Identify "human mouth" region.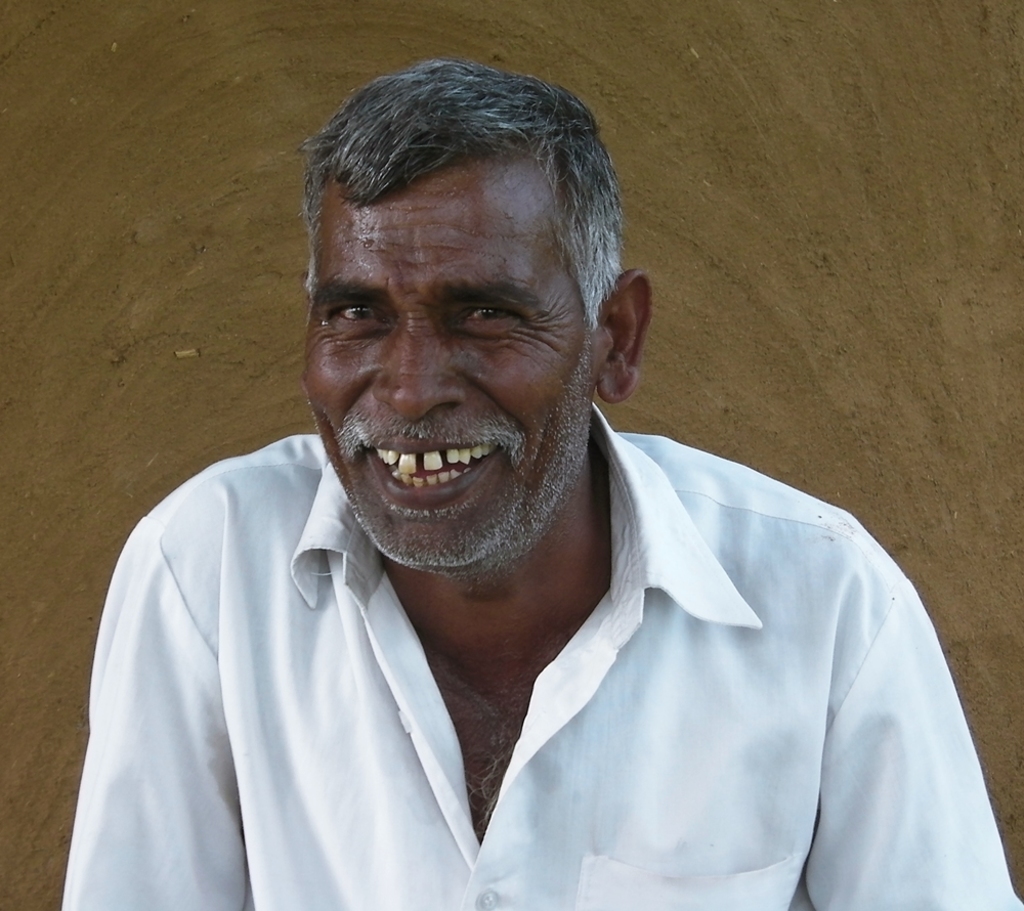
Region: region(360, 436, 506, 497).
